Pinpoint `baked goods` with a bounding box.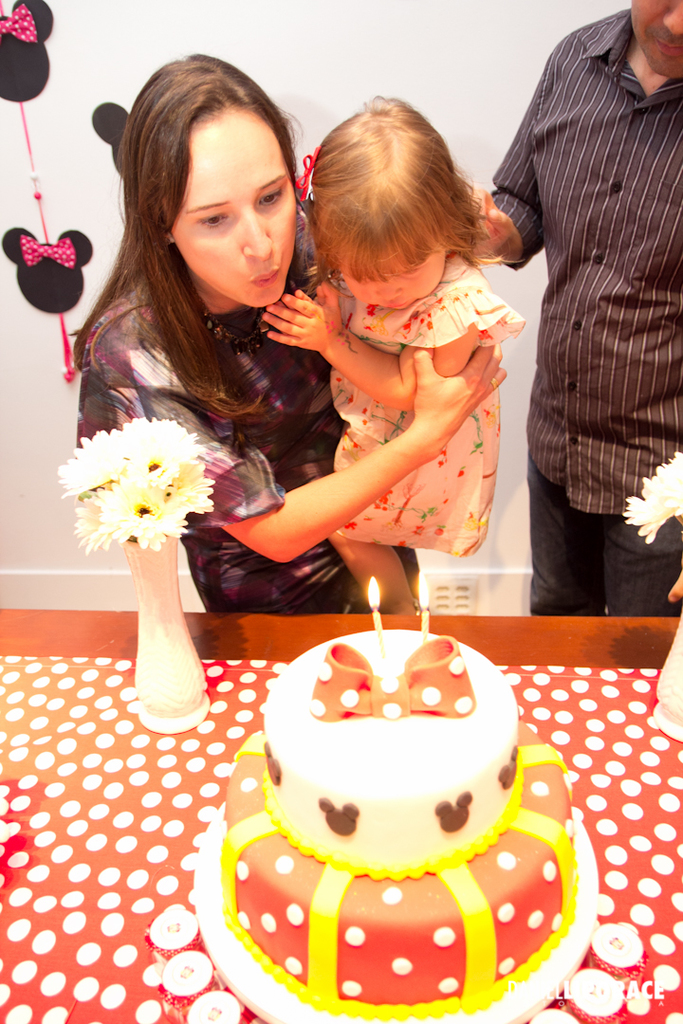
detection(190, 627, 602, 1023).
